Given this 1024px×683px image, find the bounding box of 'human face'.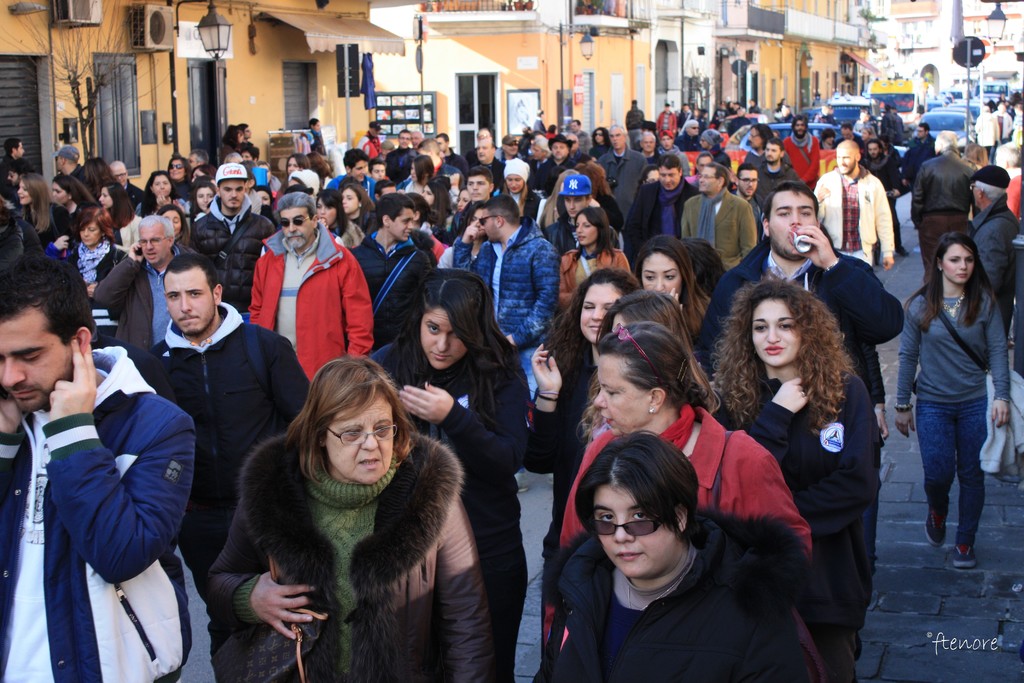
region(163, 265, 216, 334).
